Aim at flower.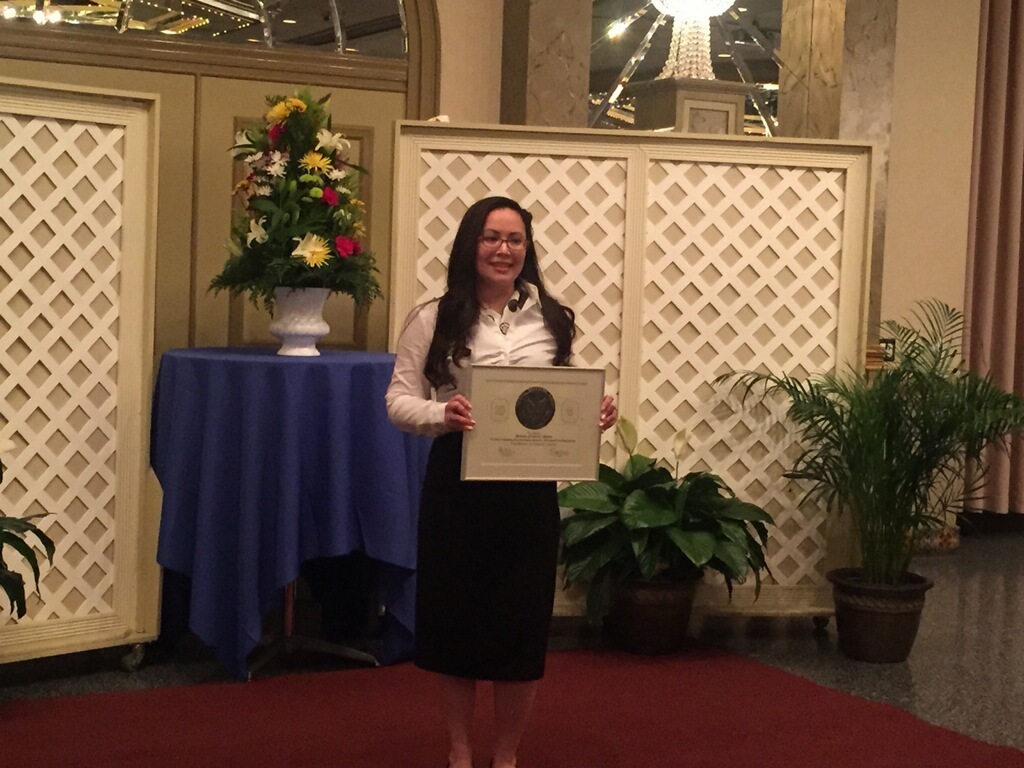
Aimed at 302, 236, 327, 269.
